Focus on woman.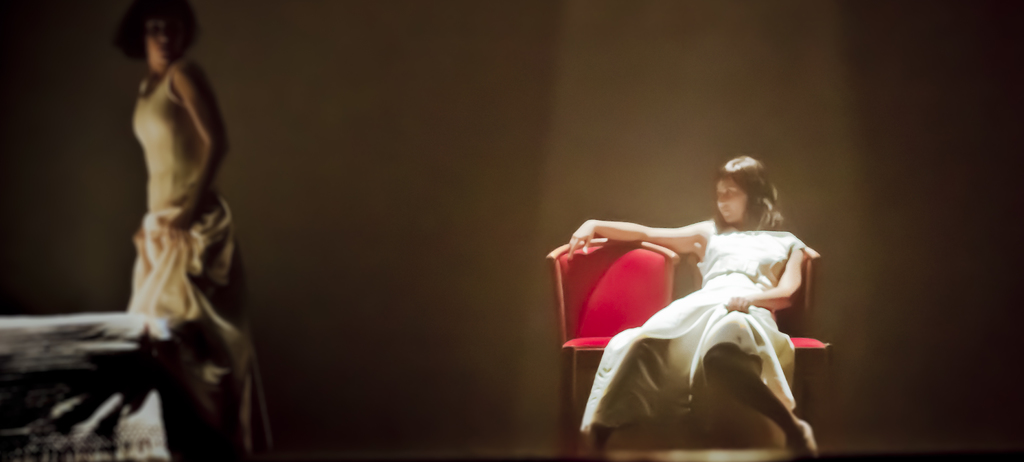
Focused at <box>106,0,287,461</box>.
